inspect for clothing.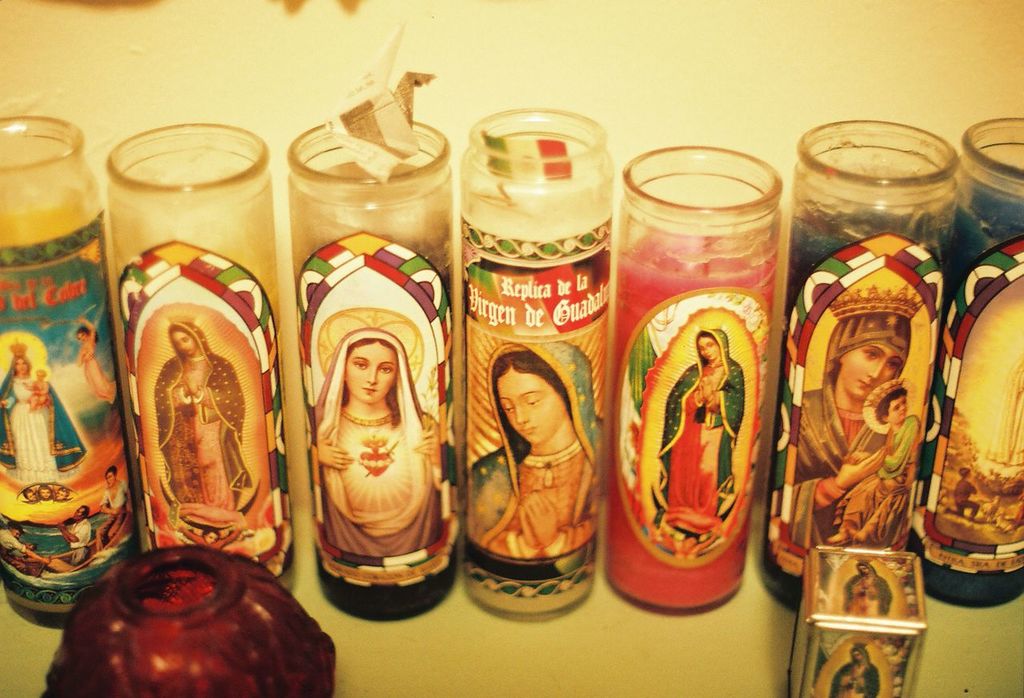
Inspection: Rect(839, 560, 894, 615).
